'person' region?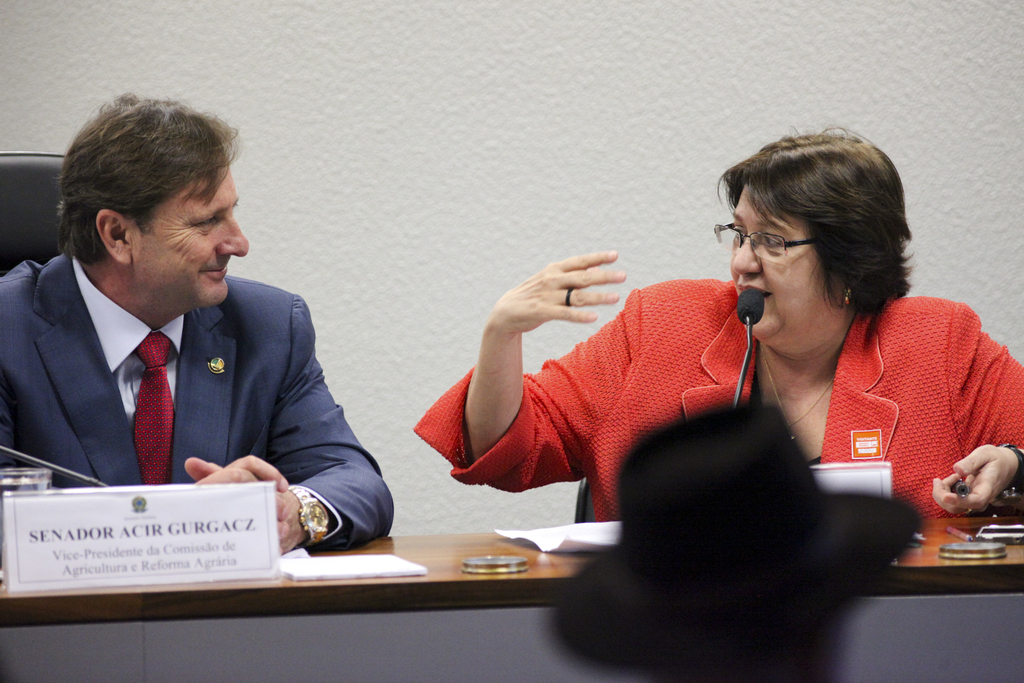
<bbox>414, 120, 1023, 541</bbox>
